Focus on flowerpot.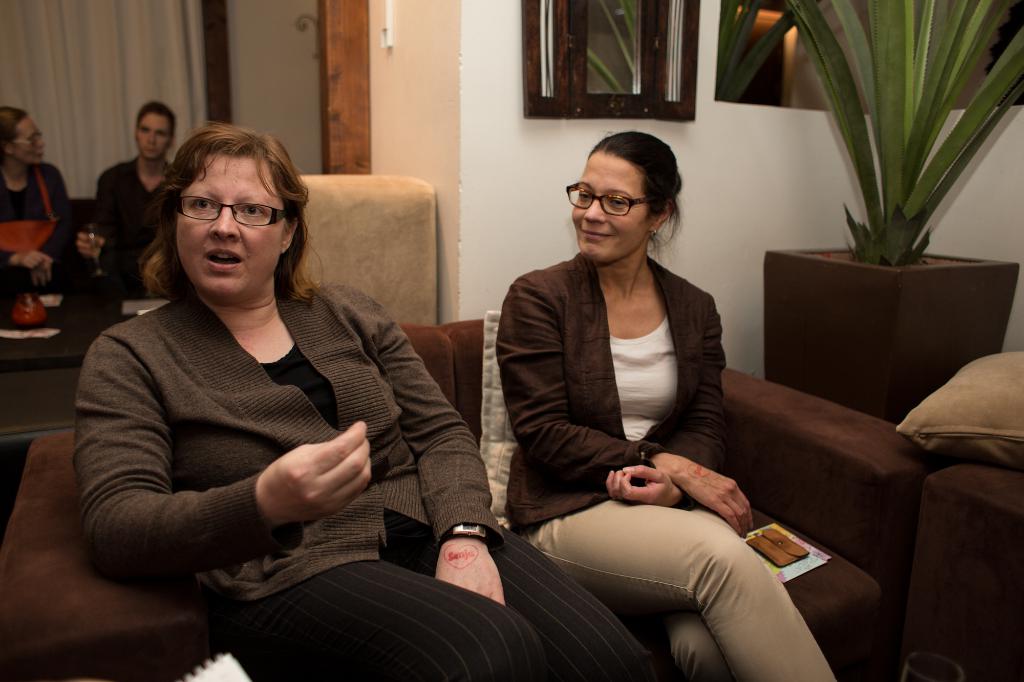
Focused at l=799, t=170, r=982, b=418.
